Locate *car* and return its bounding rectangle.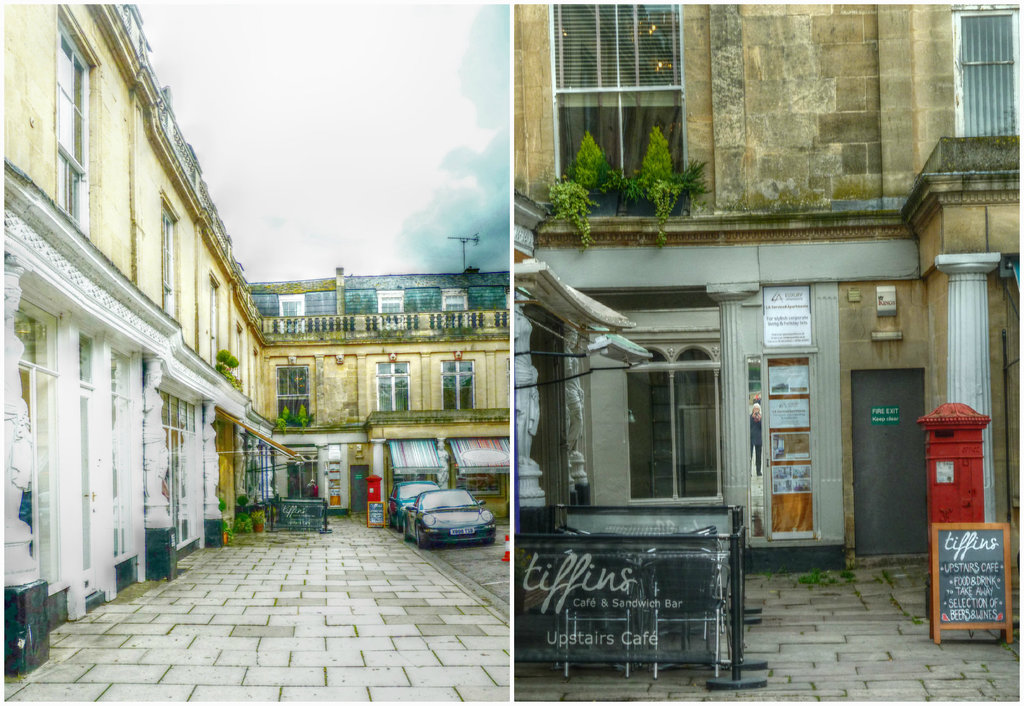
<box>388,478,440,529</box>.
